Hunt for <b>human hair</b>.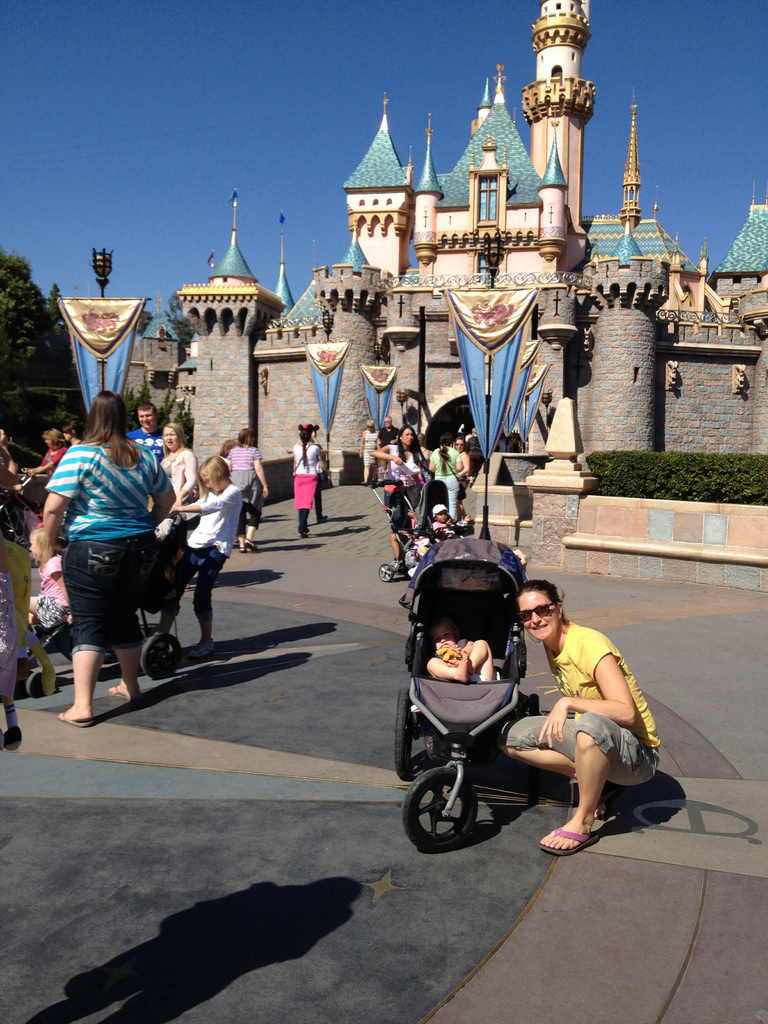
Hunted down at 164,421,190,458.
